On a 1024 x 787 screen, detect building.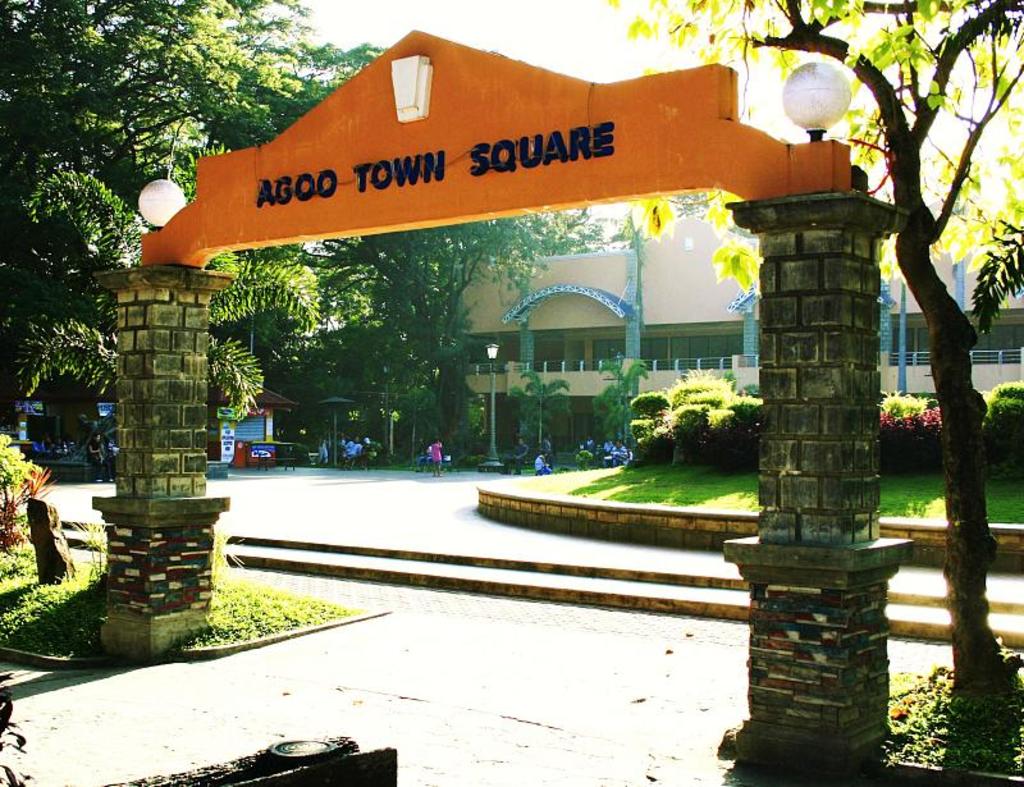
[left=3, top=366, right=300, bottom=467].
